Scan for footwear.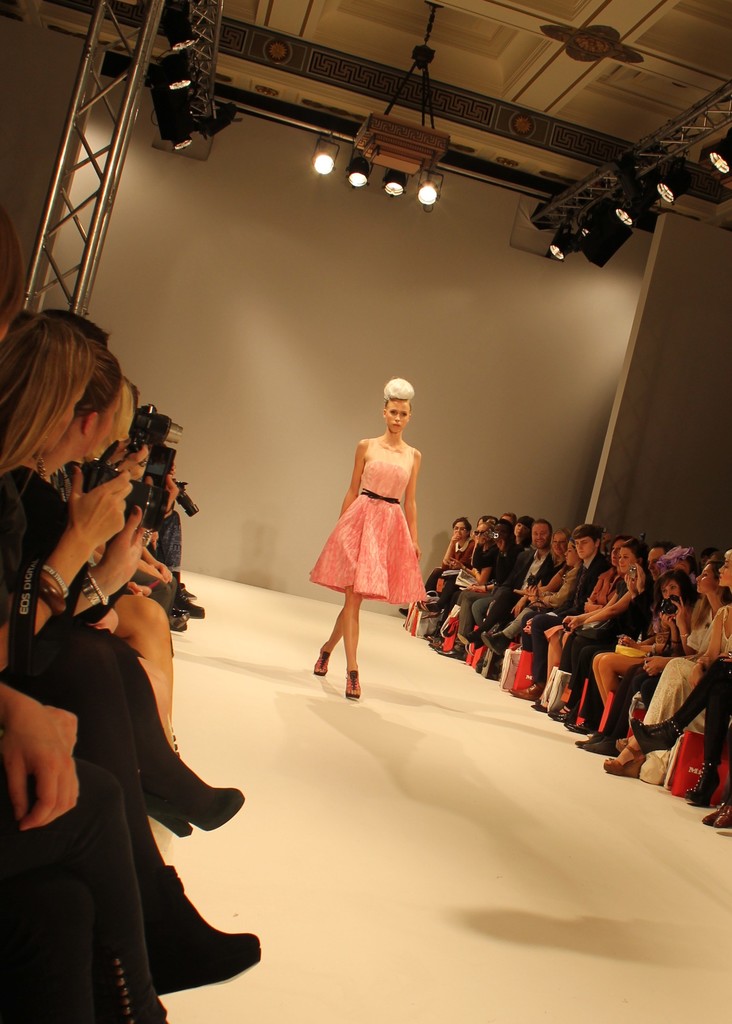
Scan result: left=348, top=664, right=362, bottom=699.
